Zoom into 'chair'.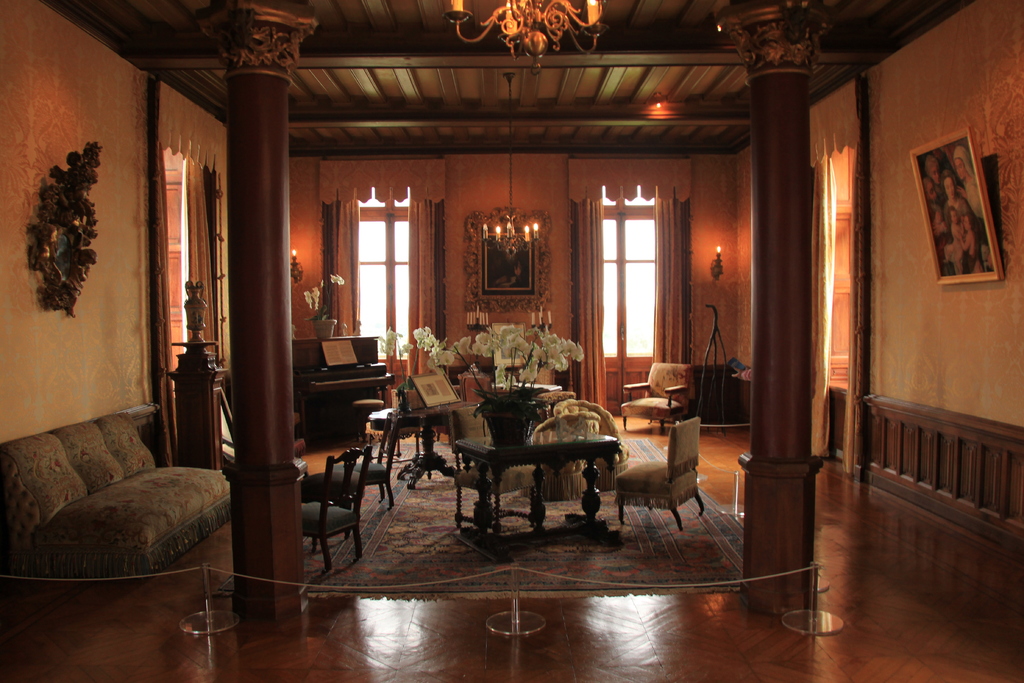
Zoom target: box(333, 407, 395, 513).
